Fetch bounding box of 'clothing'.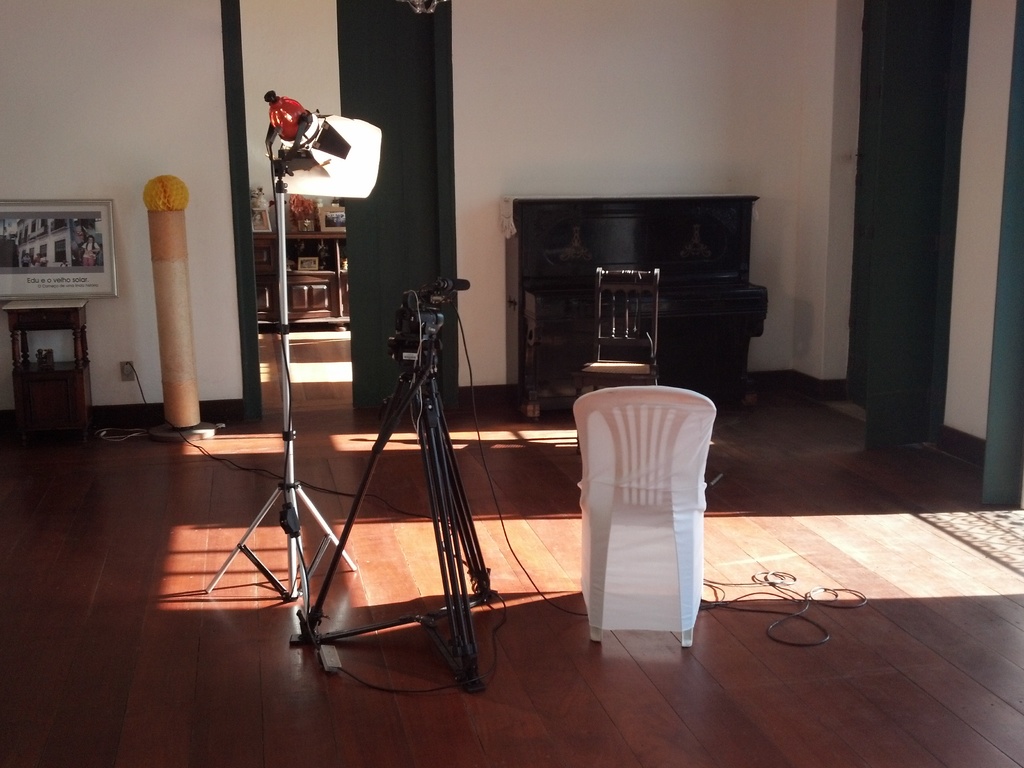
Bbox: Rect(35, 257, 41, 268).
